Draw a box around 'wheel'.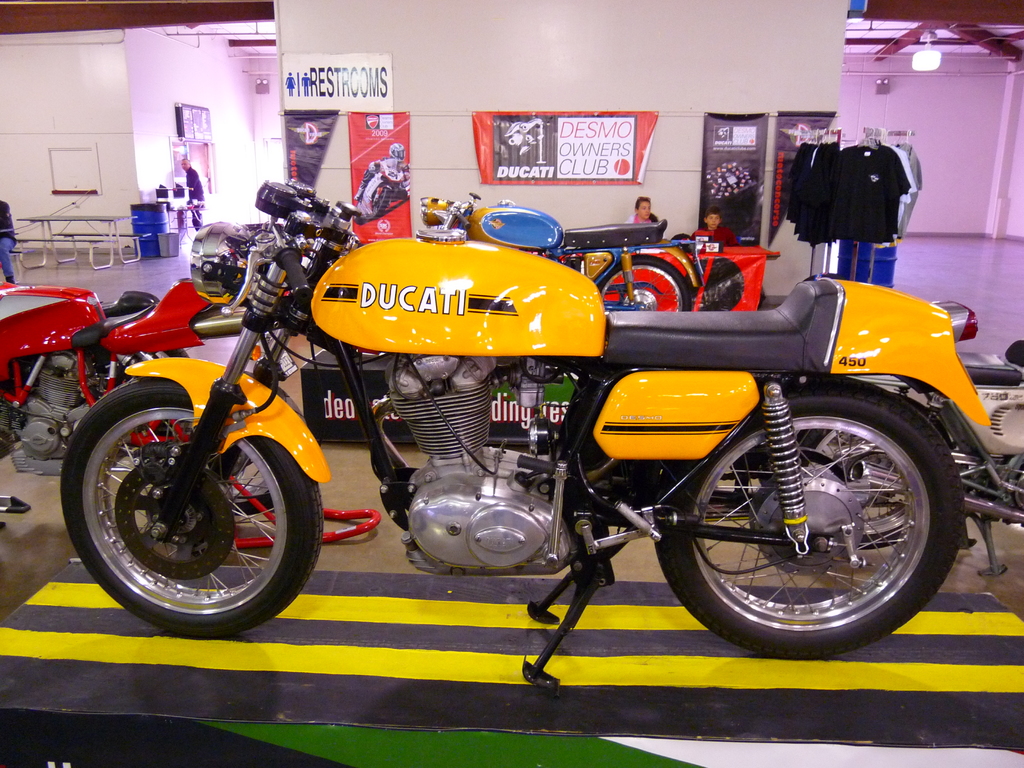
x1=58, y1=378, x2=327, y2=641.
